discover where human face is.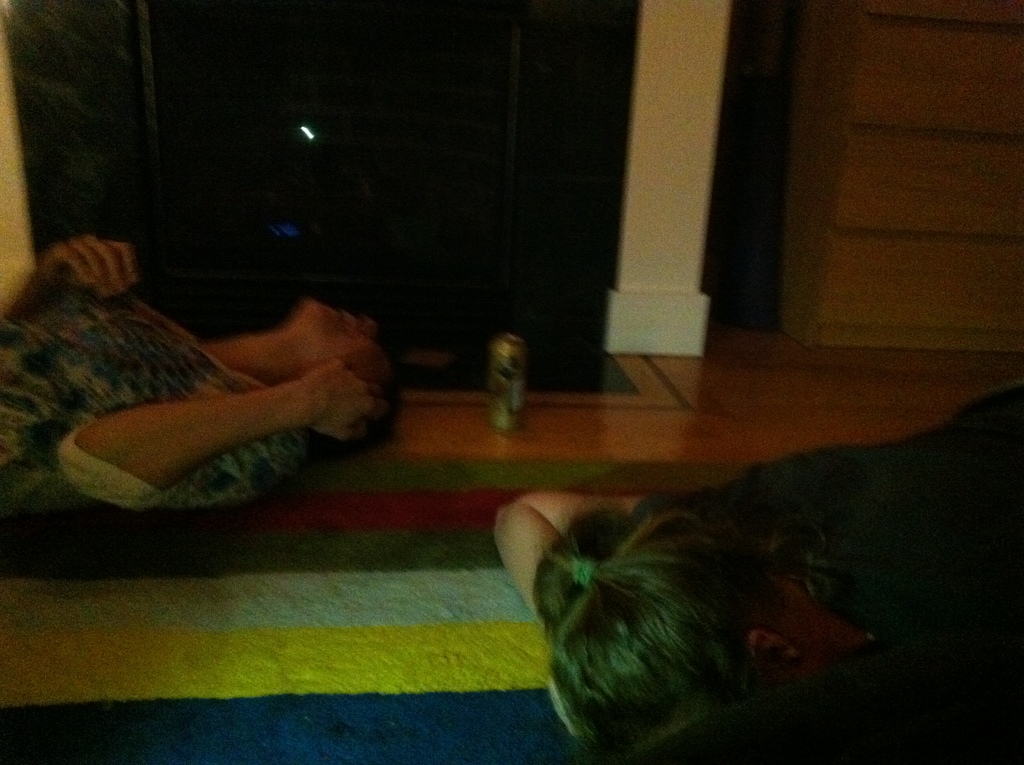
Discovered at (left=305, top=303, right=376, bottom=360).
